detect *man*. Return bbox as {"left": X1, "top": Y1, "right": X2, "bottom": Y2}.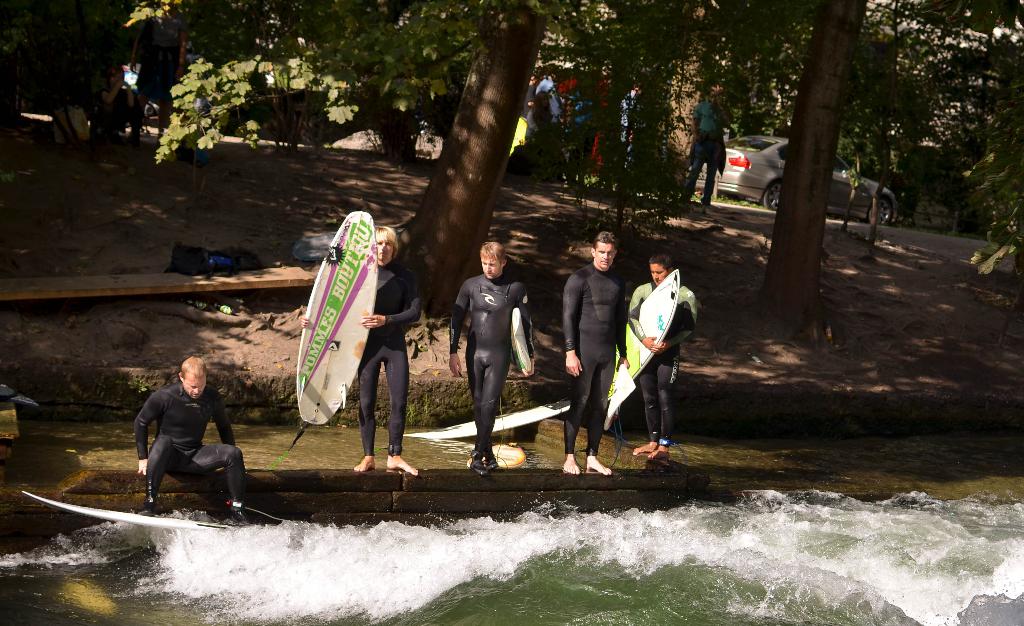
{"left": 628, "top": 255, "right": 697, "bottom": 461}.
